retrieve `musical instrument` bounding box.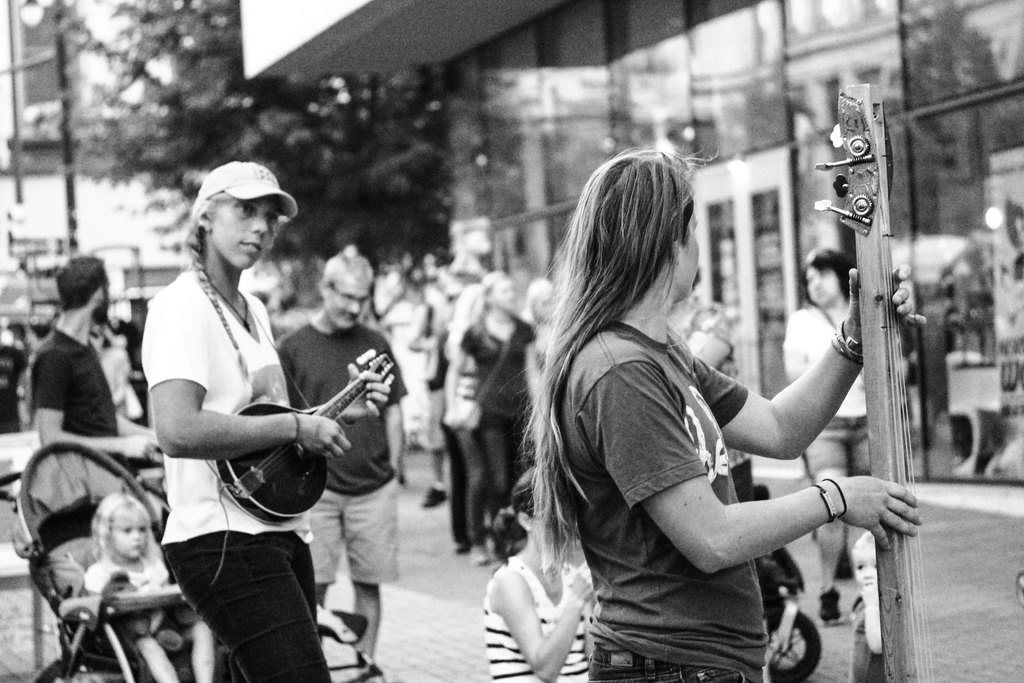
Bounding box: box=[813, 74, 942, 682].
